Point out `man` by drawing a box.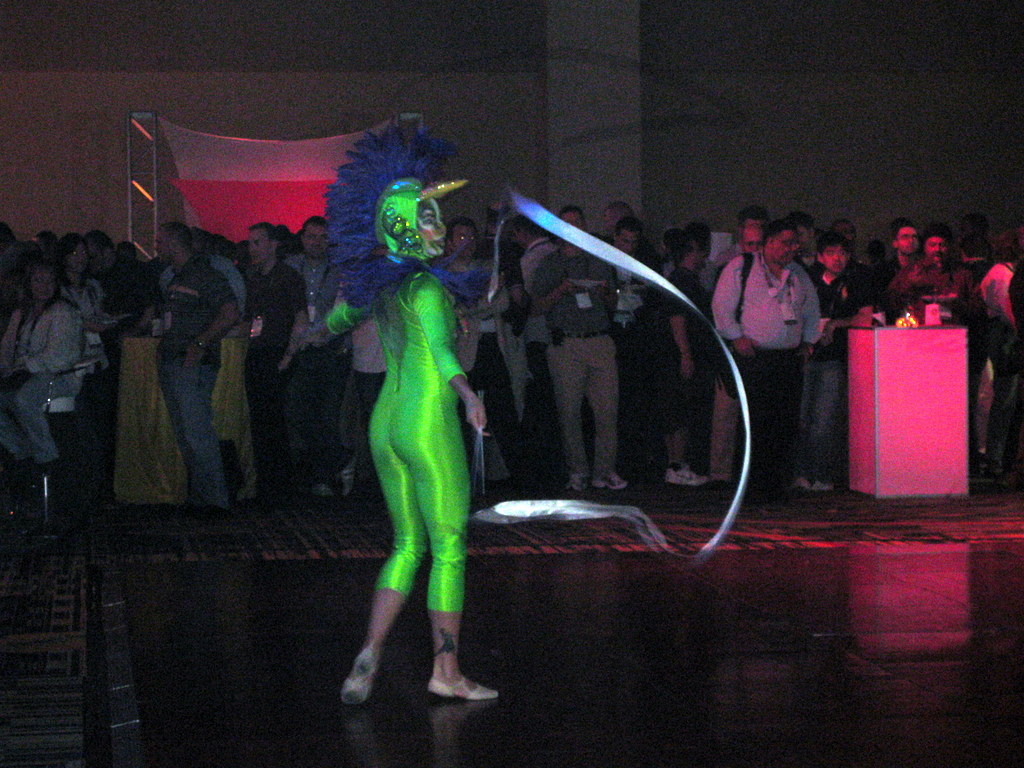
(left=240, top=220, right=307, bottom=509).
